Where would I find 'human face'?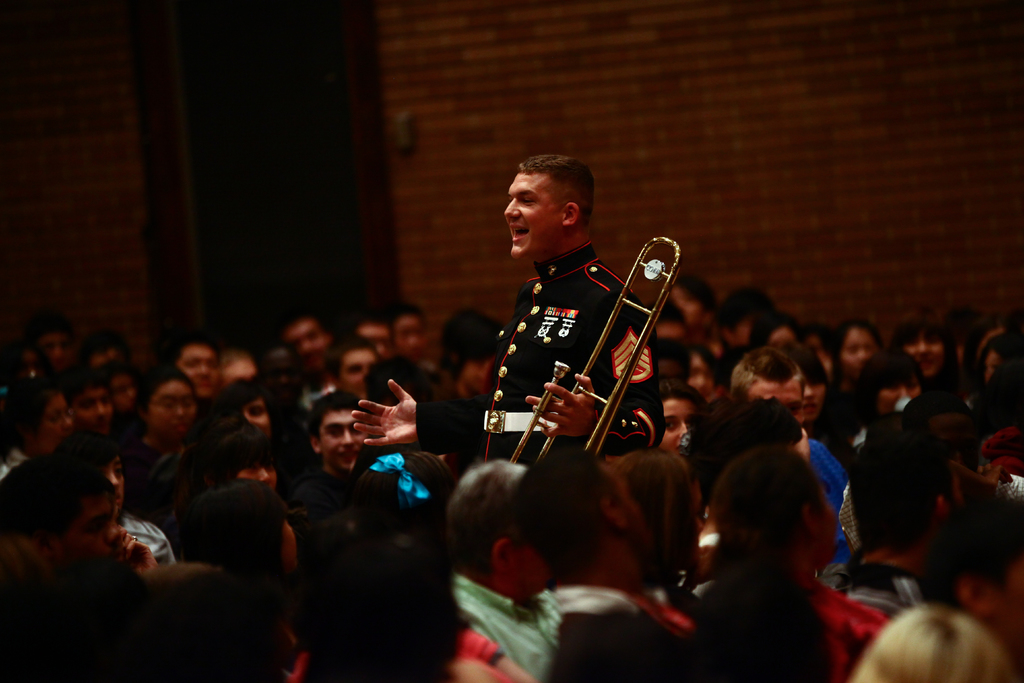
At 71, 389, 113, 438.
